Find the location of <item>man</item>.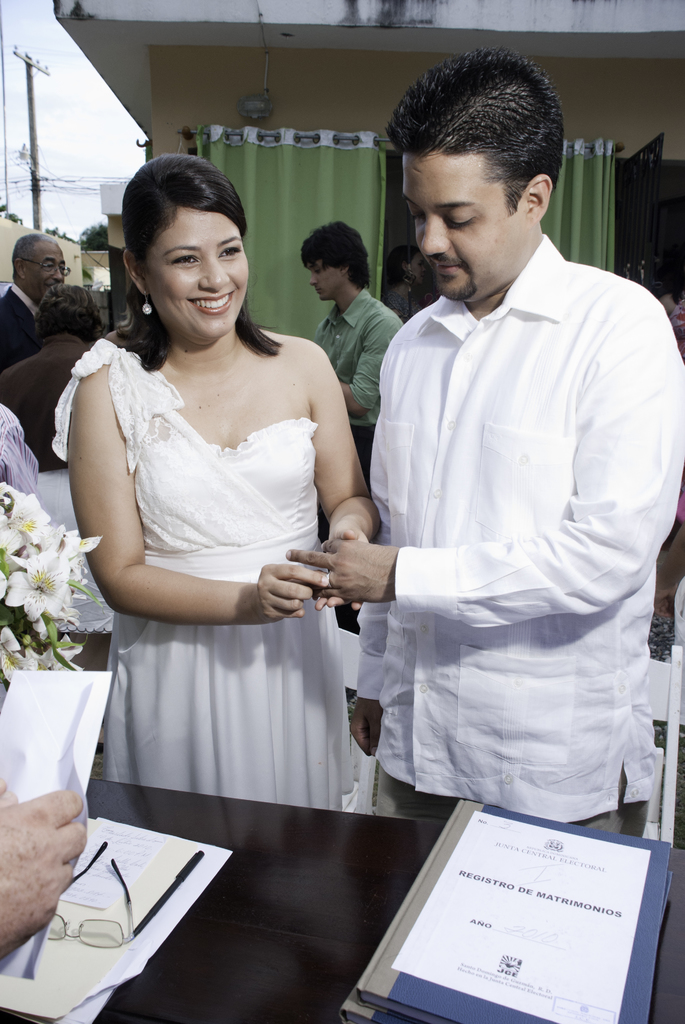
Location: 0,239,74,370.
